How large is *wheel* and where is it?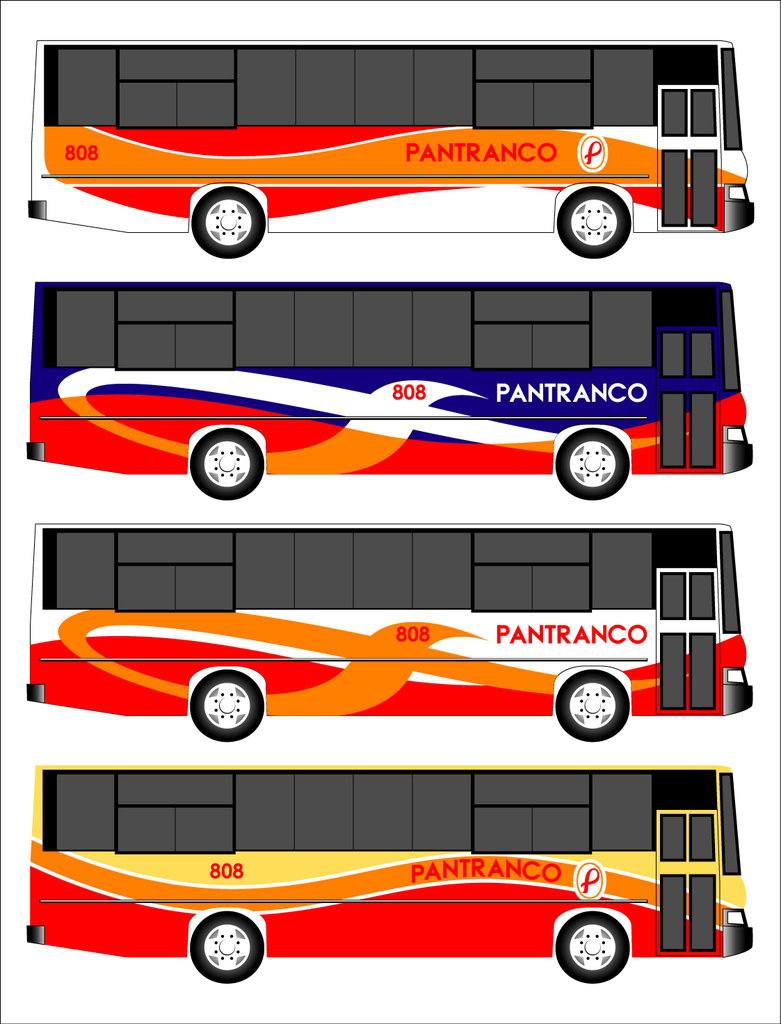
Bounding box: {"x1": 188, "y1": 184, "x2": 273, "y2": 257}.
